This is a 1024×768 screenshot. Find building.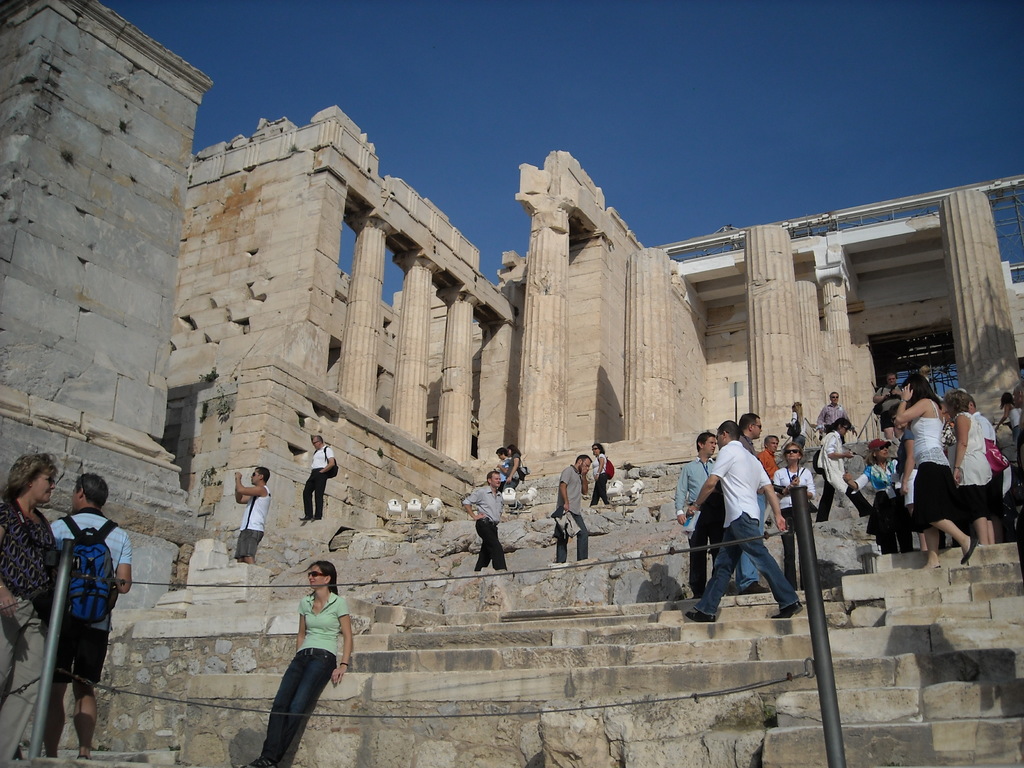
Bounding box: (0, 0, 1023, 584).
